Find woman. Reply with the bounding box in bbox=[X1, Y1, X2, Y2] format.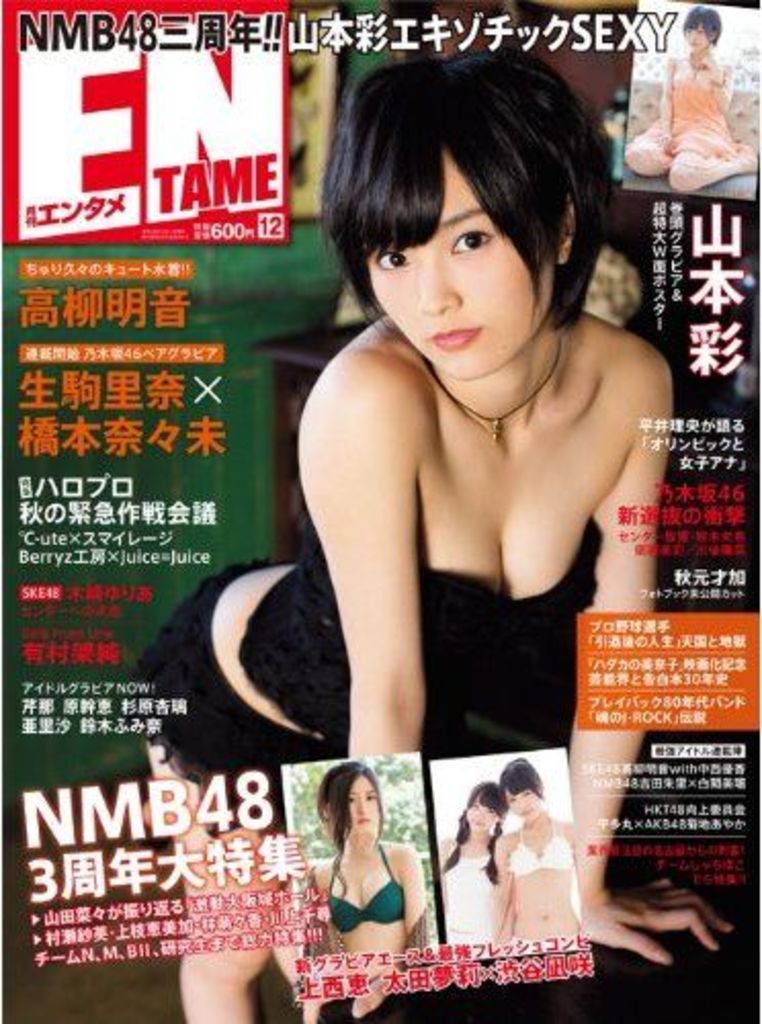
bbox=[436, 780, 512, 967].
